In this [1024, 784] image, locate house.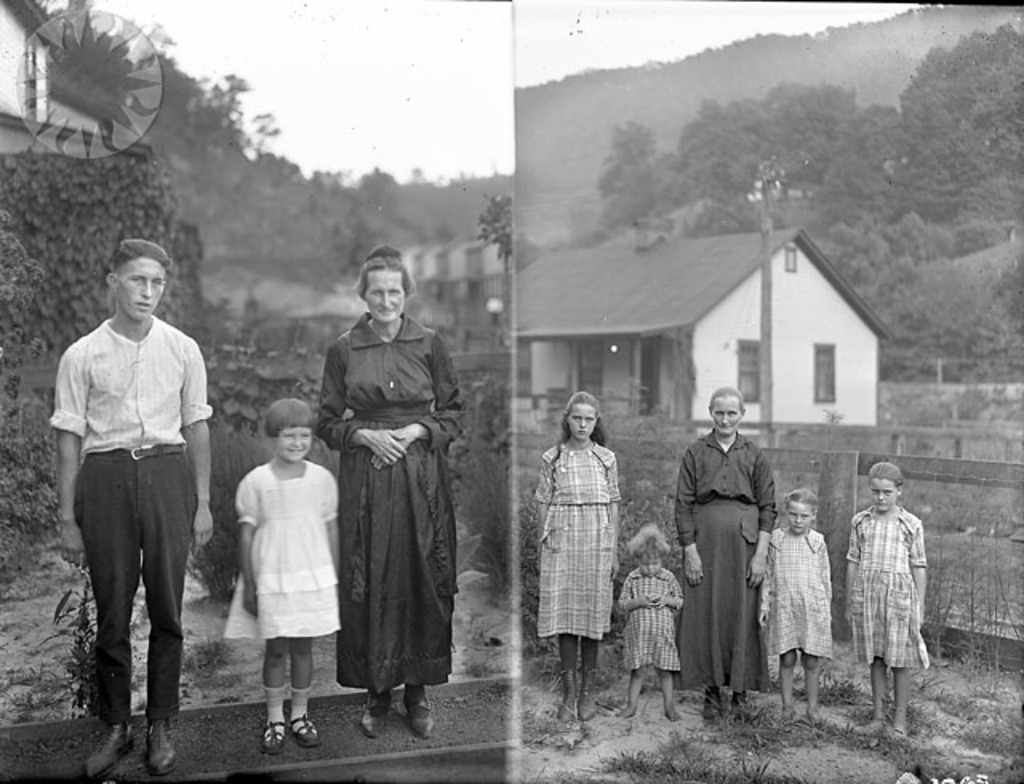
Bounding box: (514,230,885,438).
